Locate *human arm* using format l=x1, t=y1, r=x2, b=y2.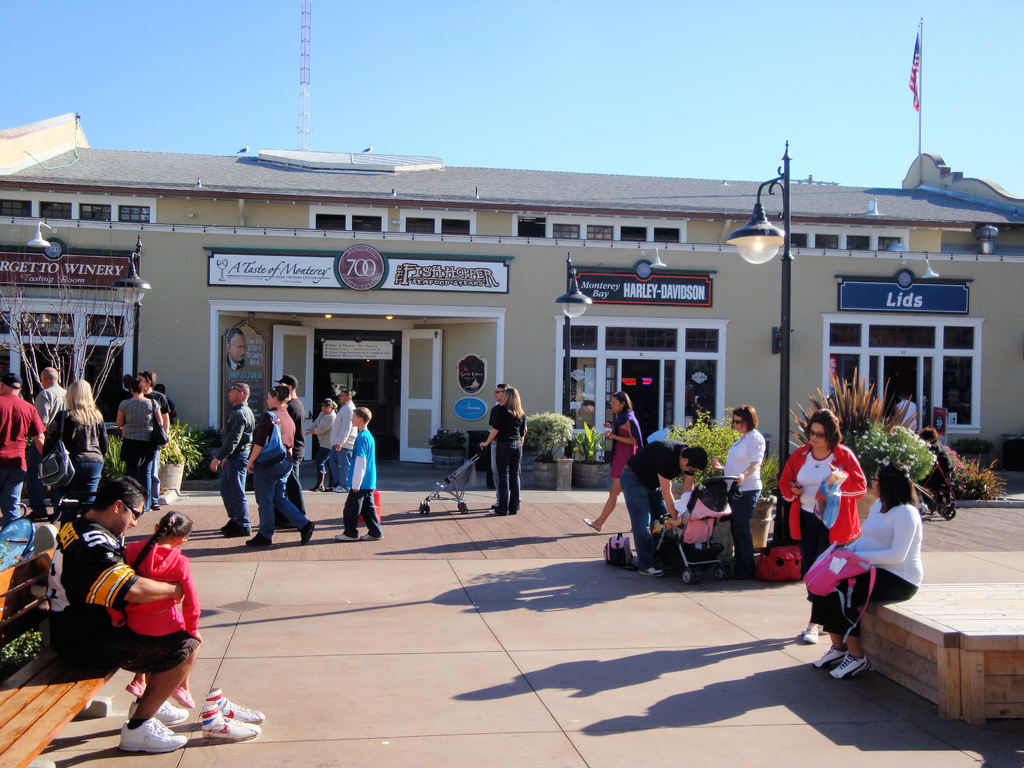
l=664, t=456, r=675, b=515.
